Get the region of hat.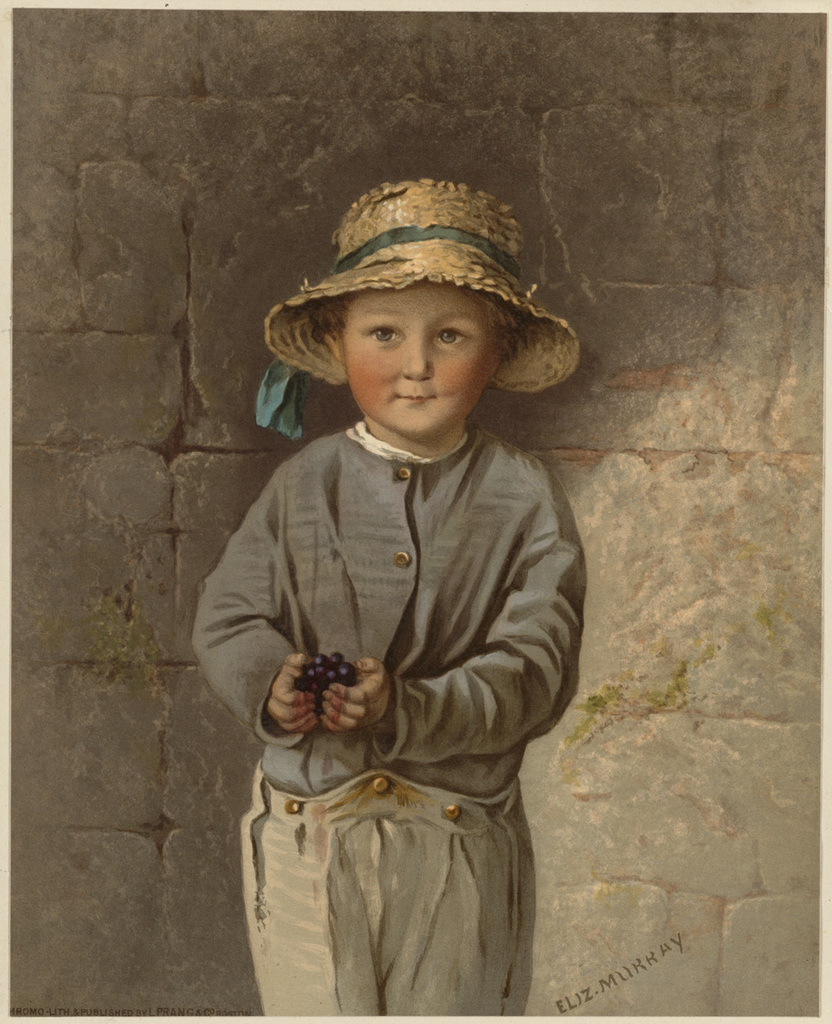
(263,181,580,404).
